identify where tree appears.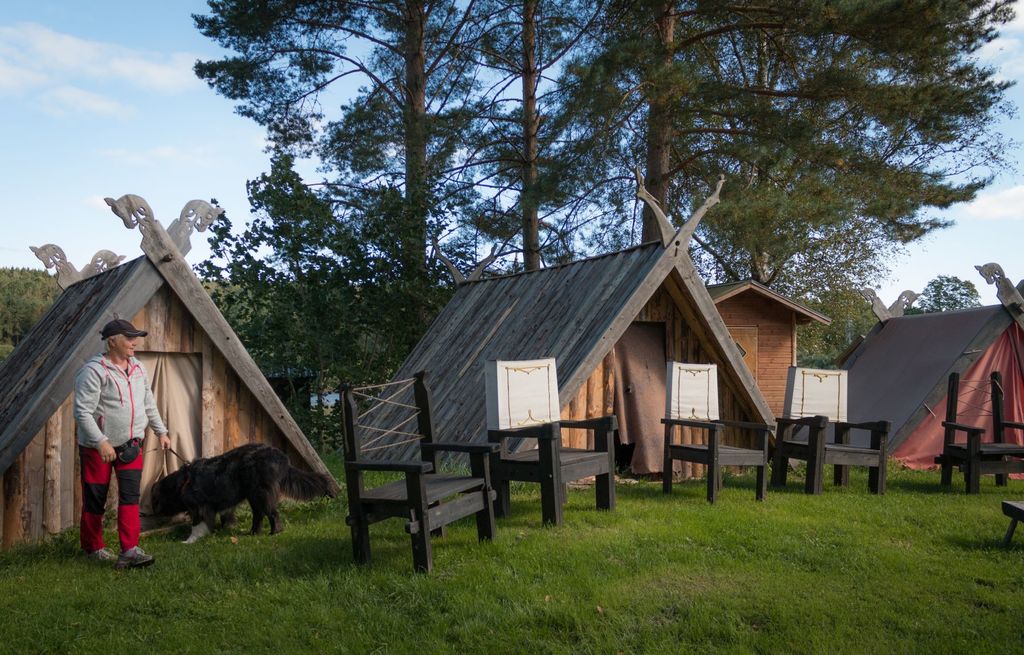
Appears at (x1=202, y1=274, x2=265, y2=334).
